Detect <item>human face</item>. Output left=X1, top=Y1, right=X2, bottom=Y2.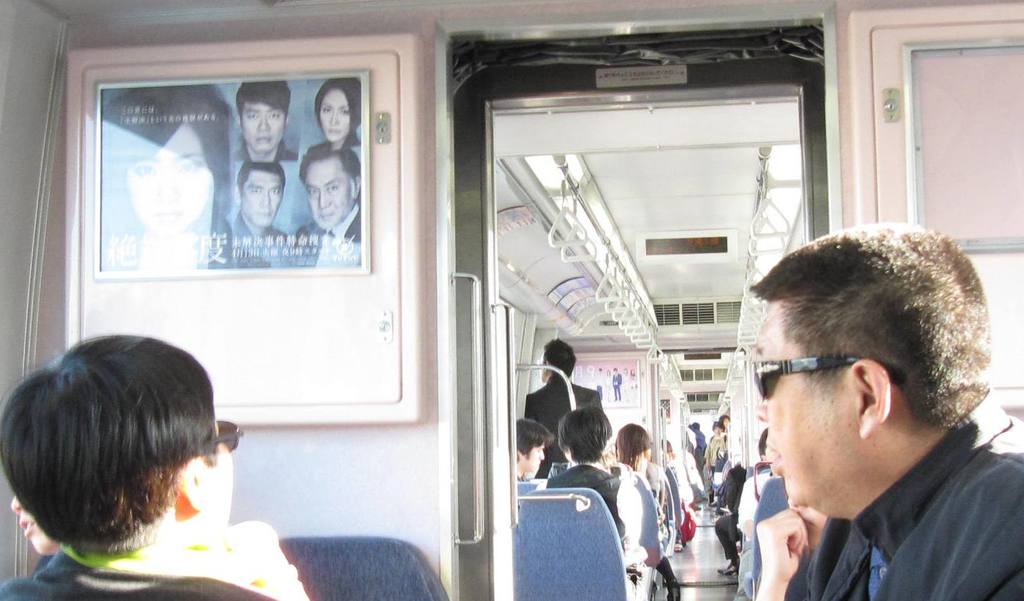
left=319, top=85, right=355, bottom=139.
